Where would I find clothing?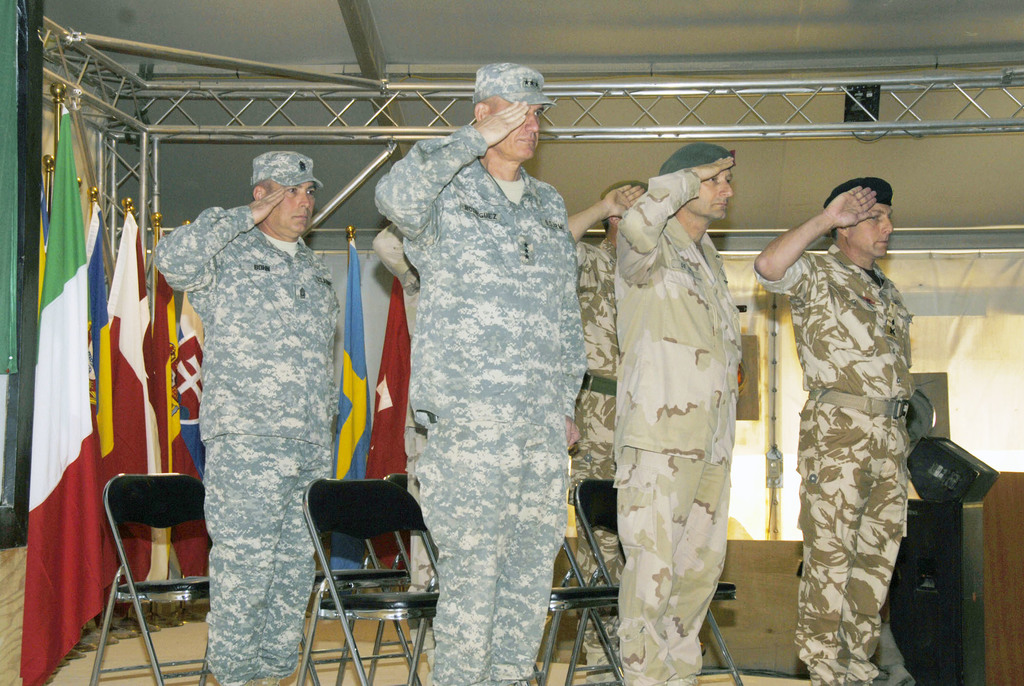
At [x1=575, y1=235, x2=625, y2=685].
